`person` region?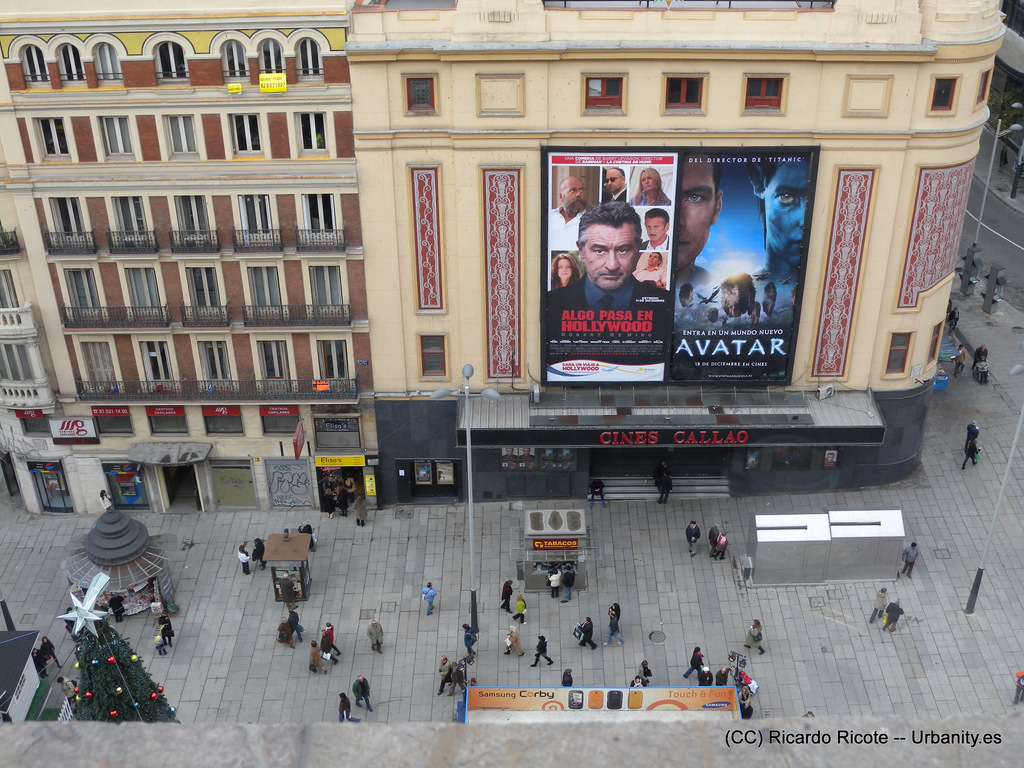
crop(950, 342, 967, 378)
